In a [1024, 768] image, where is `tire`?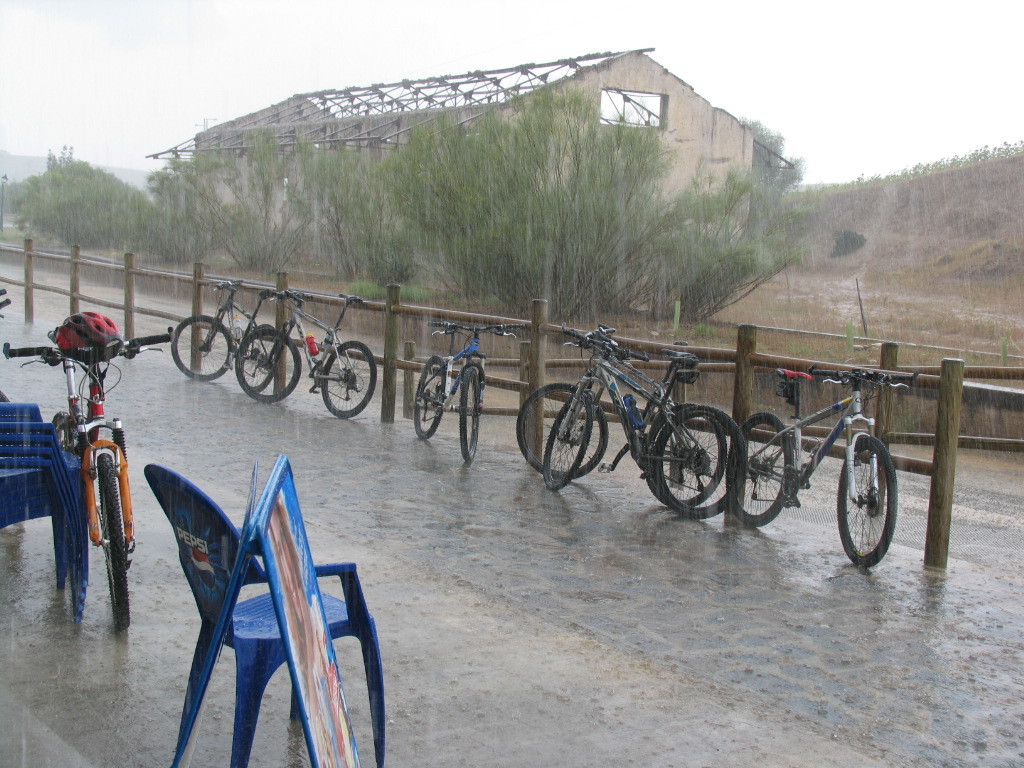
bbox(835, 430, 894, 564).
